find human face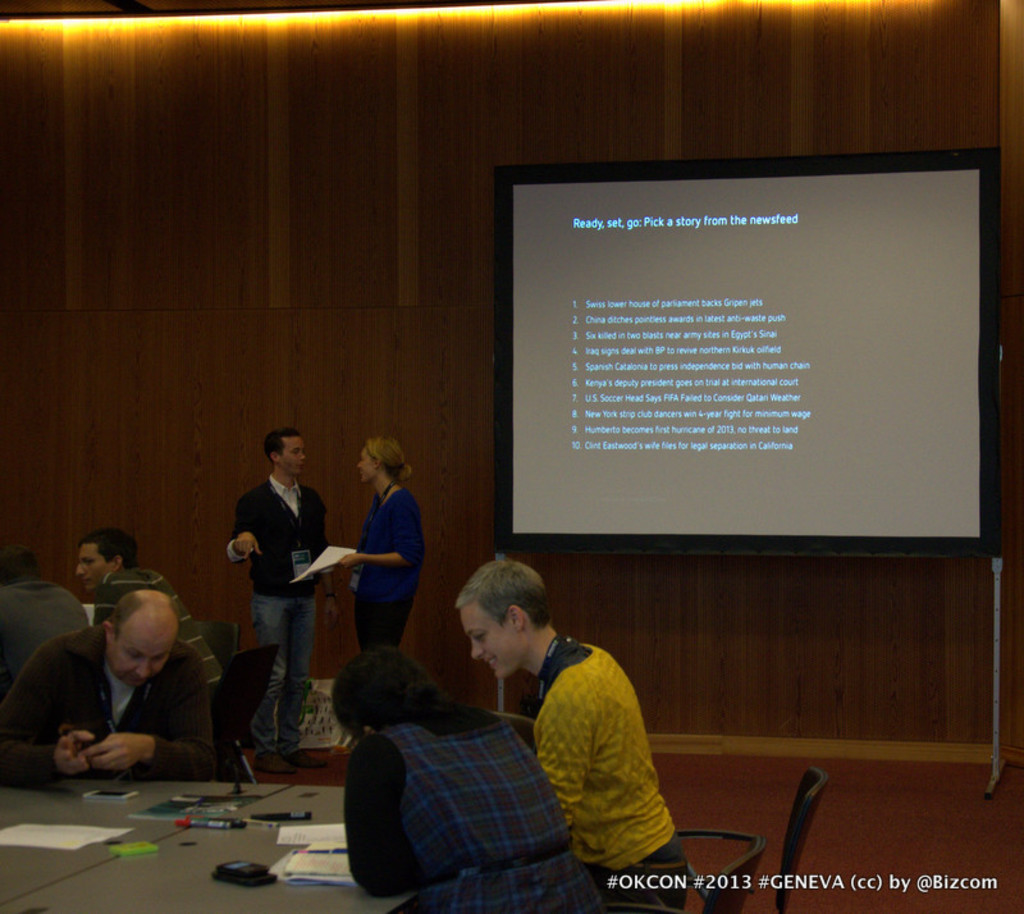
[114, 635, 177, 689]
